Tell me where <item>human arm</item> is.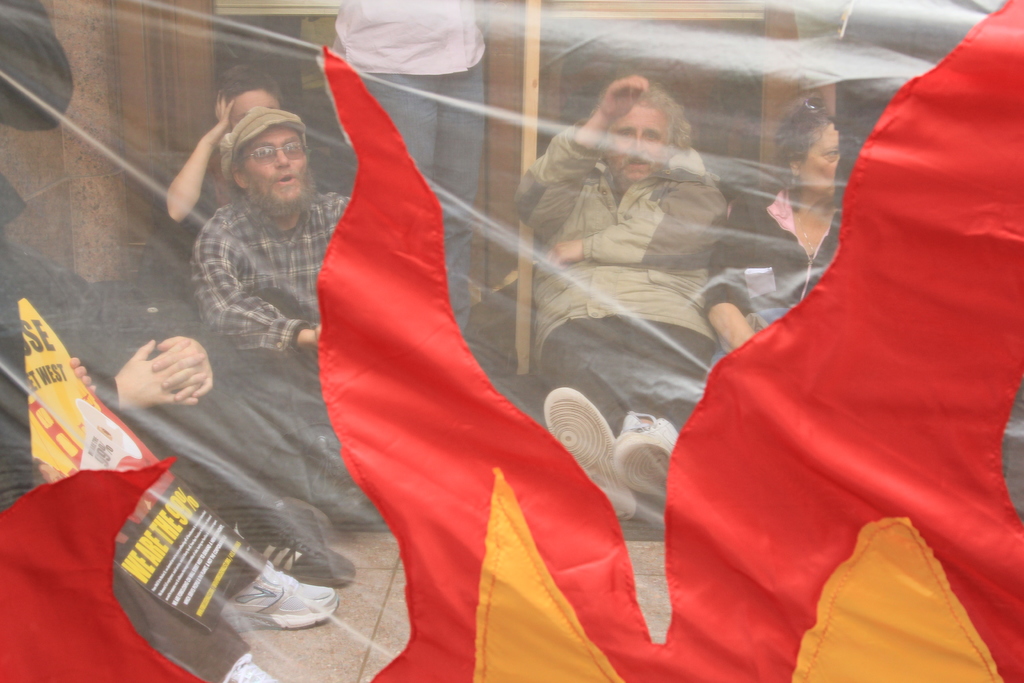
<item>human arm</item> is at locate(537, 171, 728, 273).
